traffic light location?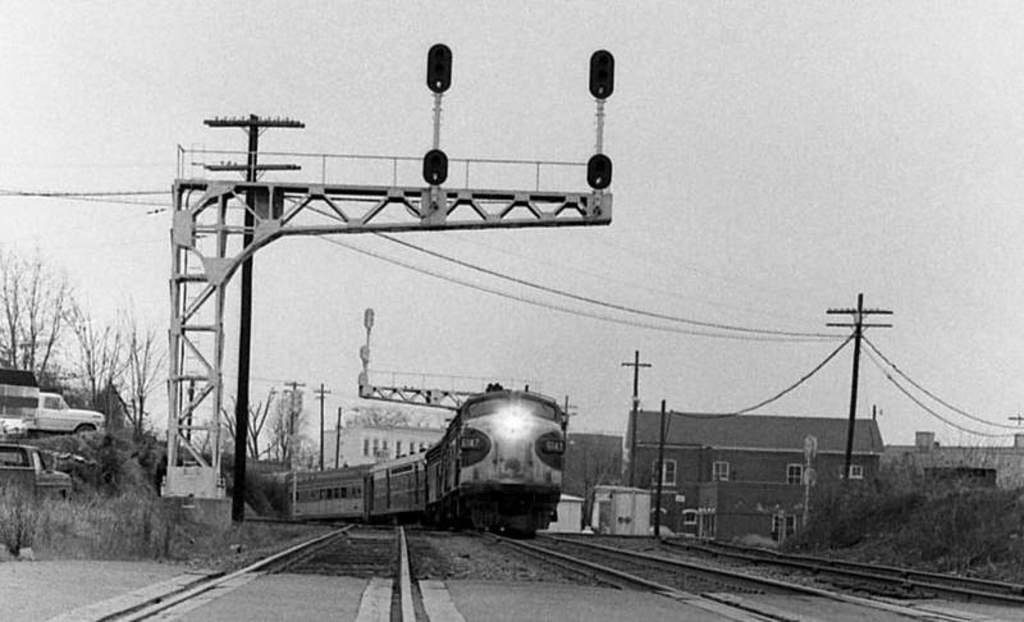
pyautogui.locateOnScreen(588, 154, 612, 188)
